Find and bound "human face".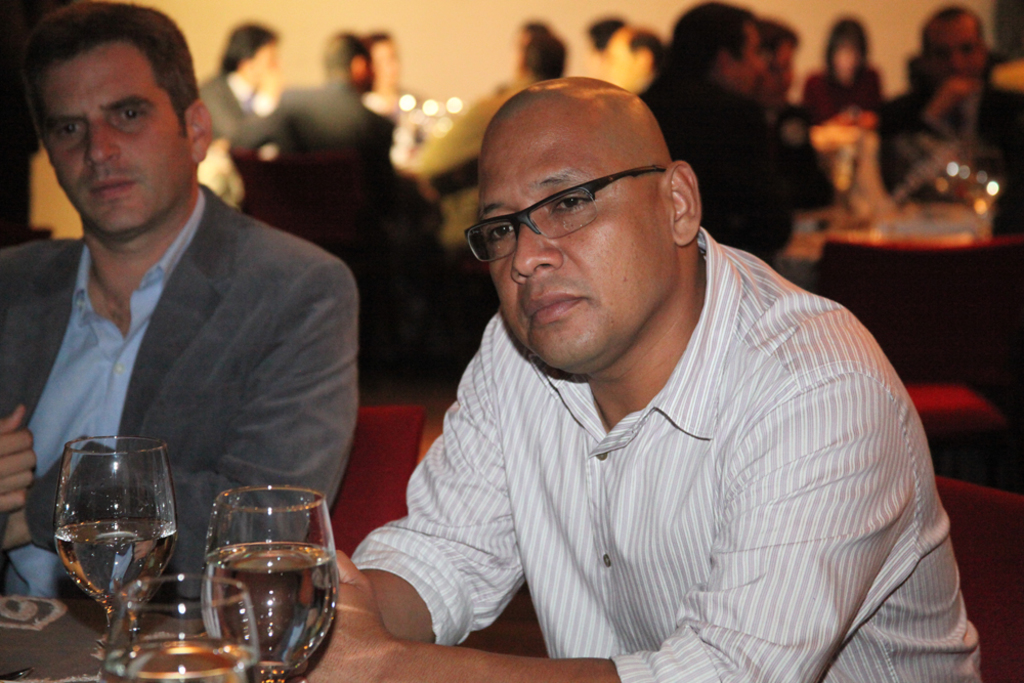
Bound: <bbox>368, 39, 398, 90</bbox>.
